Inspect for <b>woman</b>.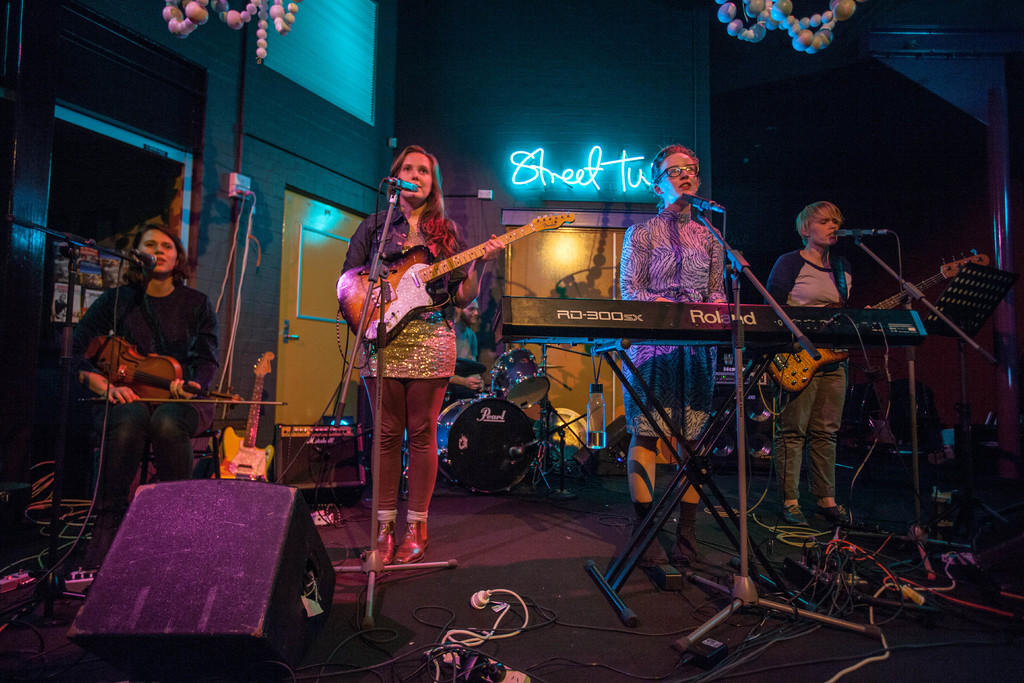
Inspection: <box>334,142,508,570</box>.
